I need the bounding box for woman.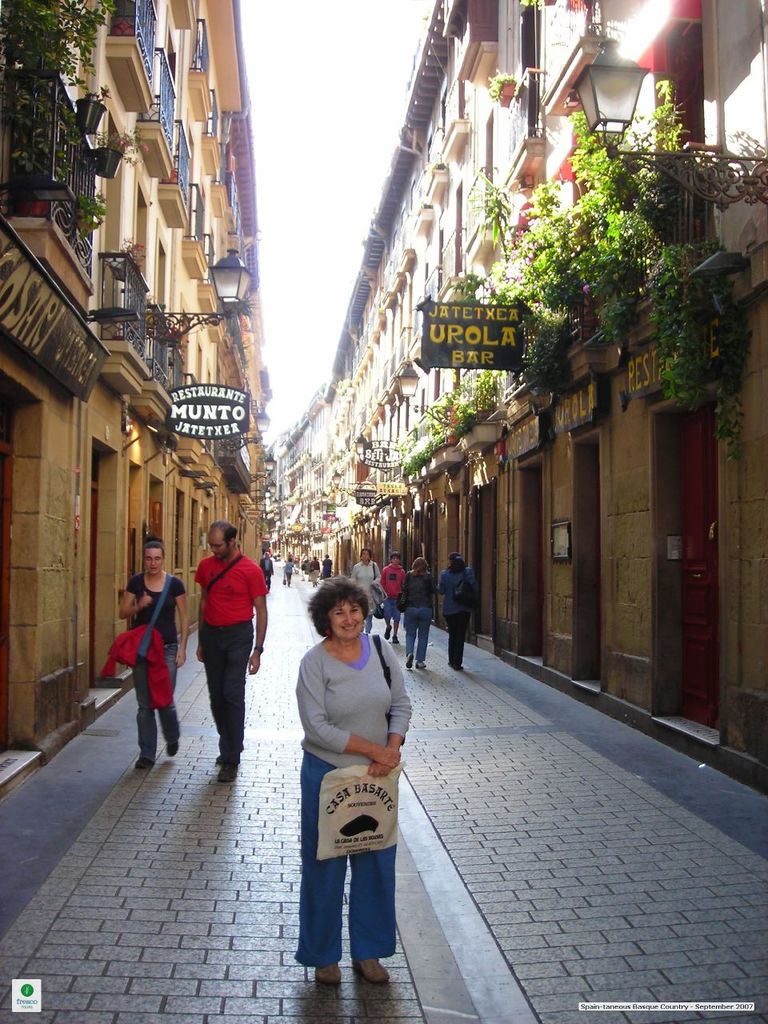
Here it is: <region>435, 550, 482, 669</region>.
